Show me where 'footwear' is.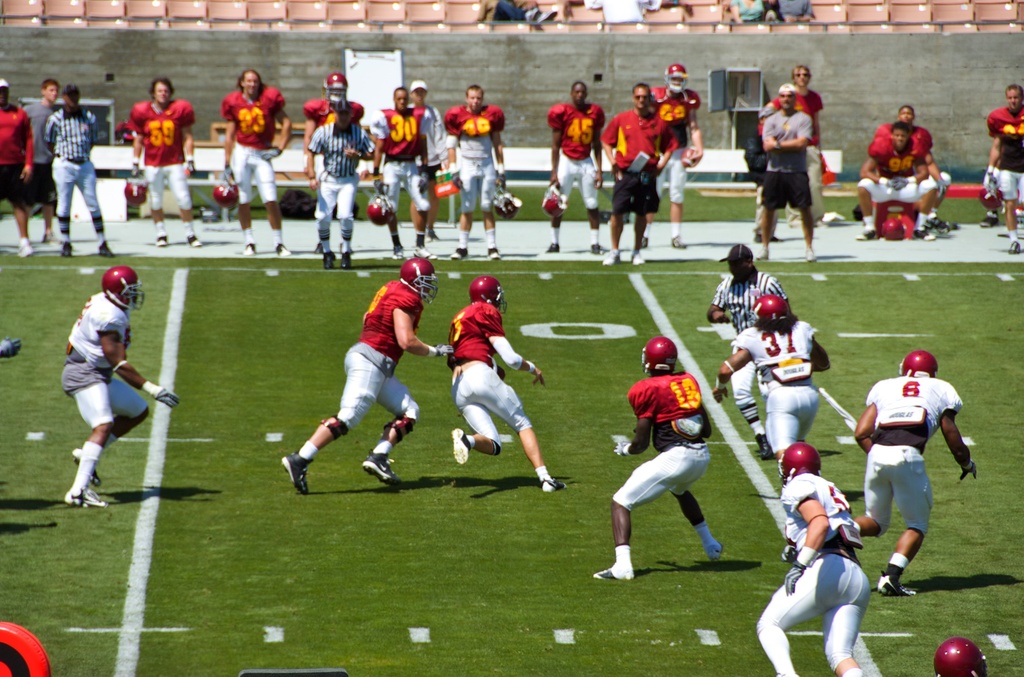
'footwear' is at crop(669, 232, 686, 252).
